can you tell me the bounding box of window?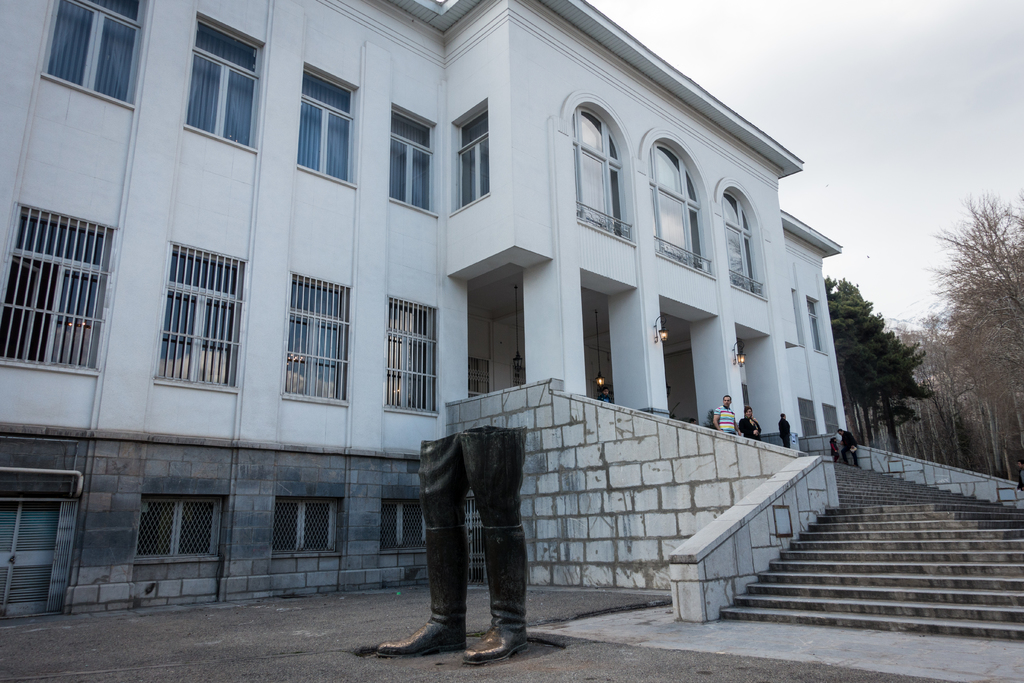
{"x1": 291, "y1": 57, "x2": 362, "y2": 188}.
